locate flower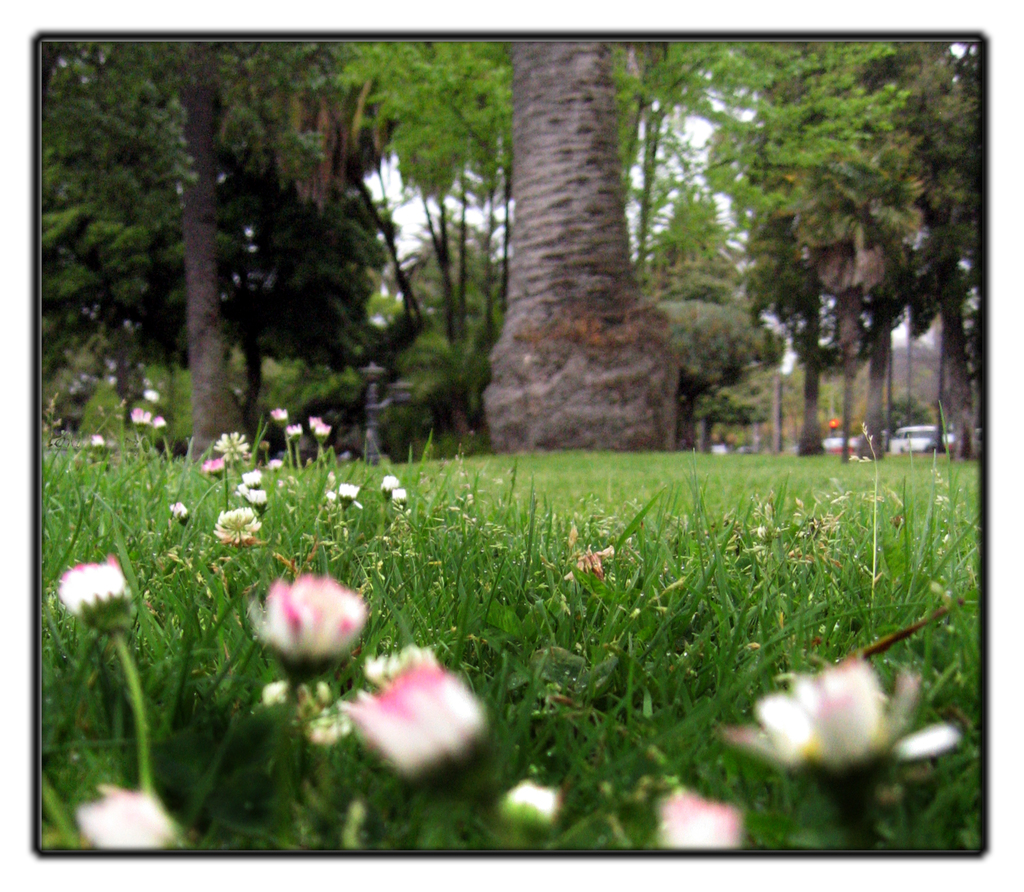
l=338, t=482, r=360, b=510
